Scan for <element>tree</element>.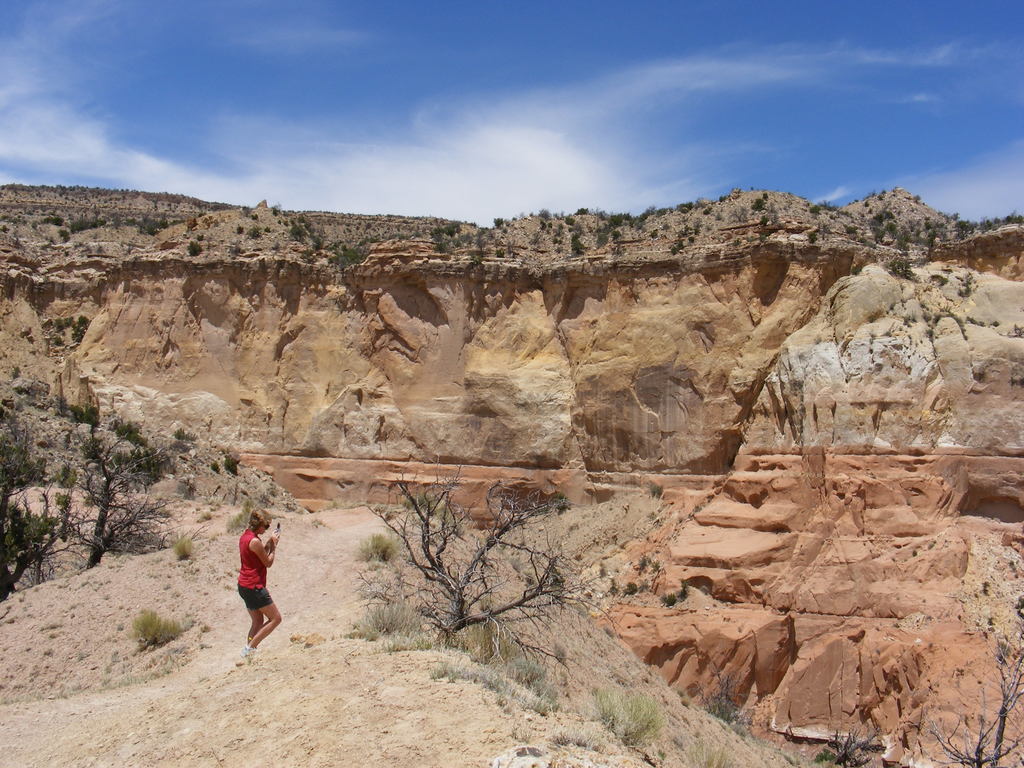
Scan result: (66, 410, 170, 559).
